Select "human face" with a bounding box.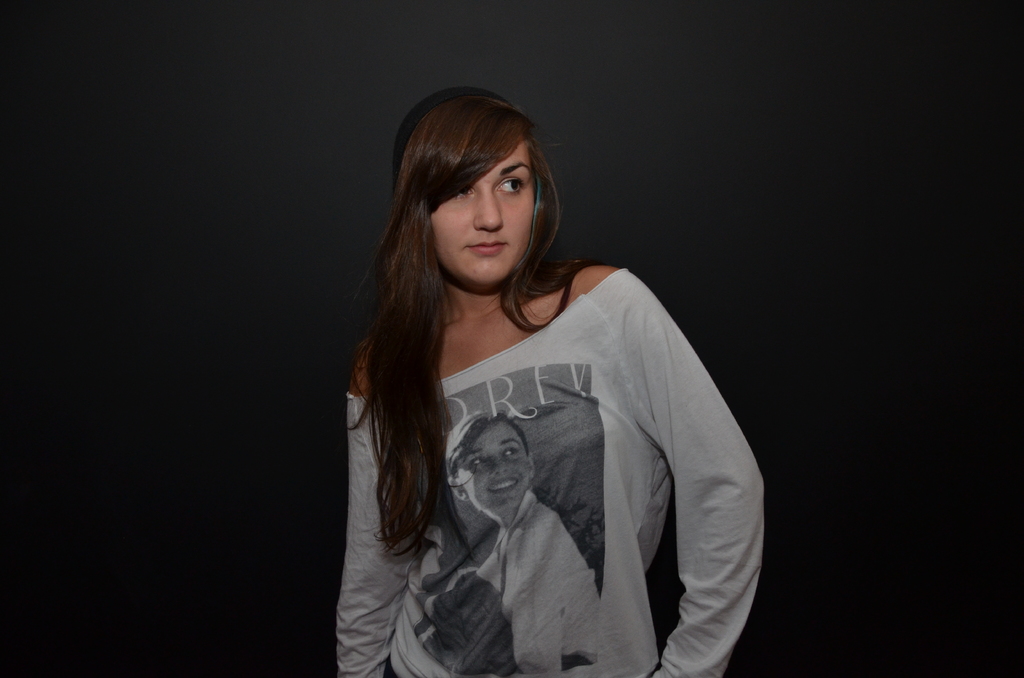
(429, 136, 540, 284).
